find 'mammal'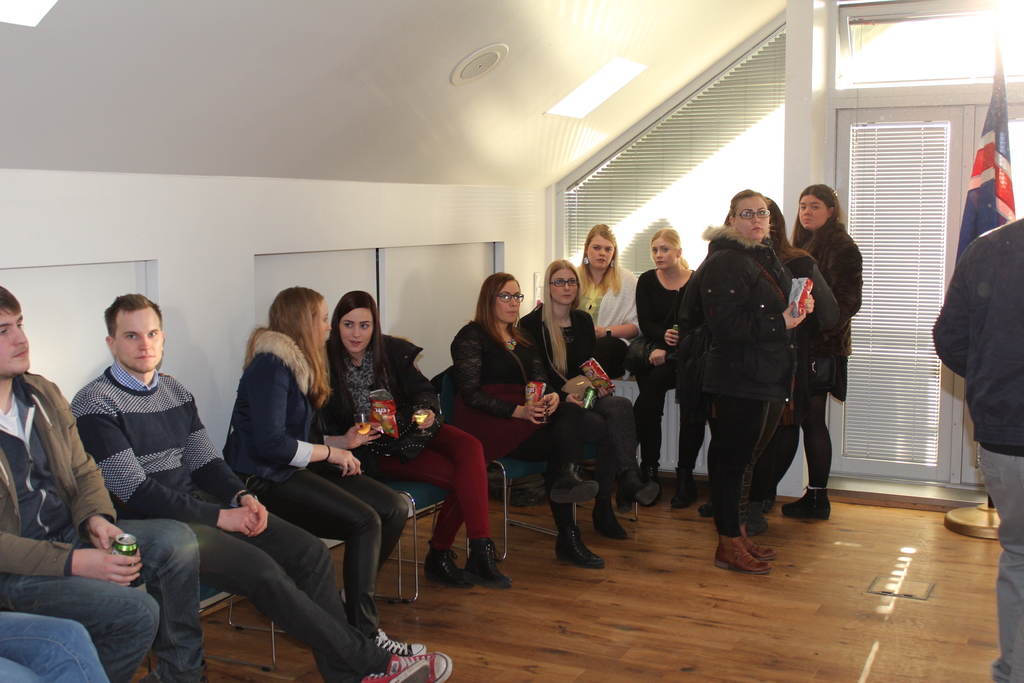
left=220, top=281, right=426, bottom=654
